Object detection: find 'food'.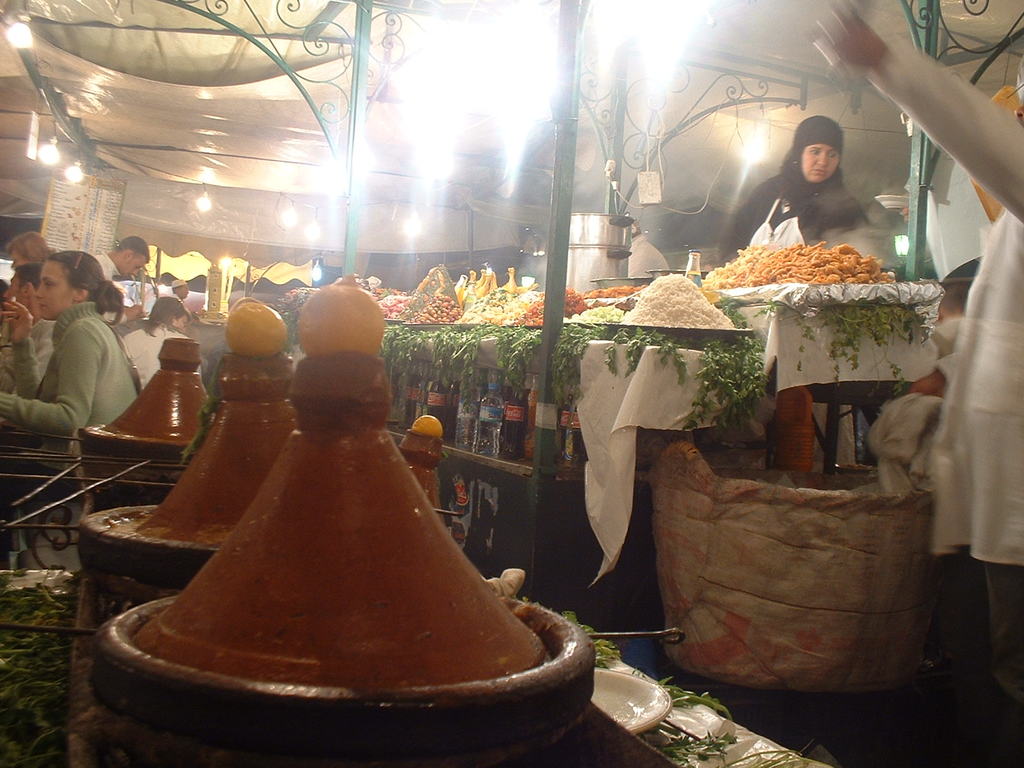
rect(380, 295, 404, 313).
